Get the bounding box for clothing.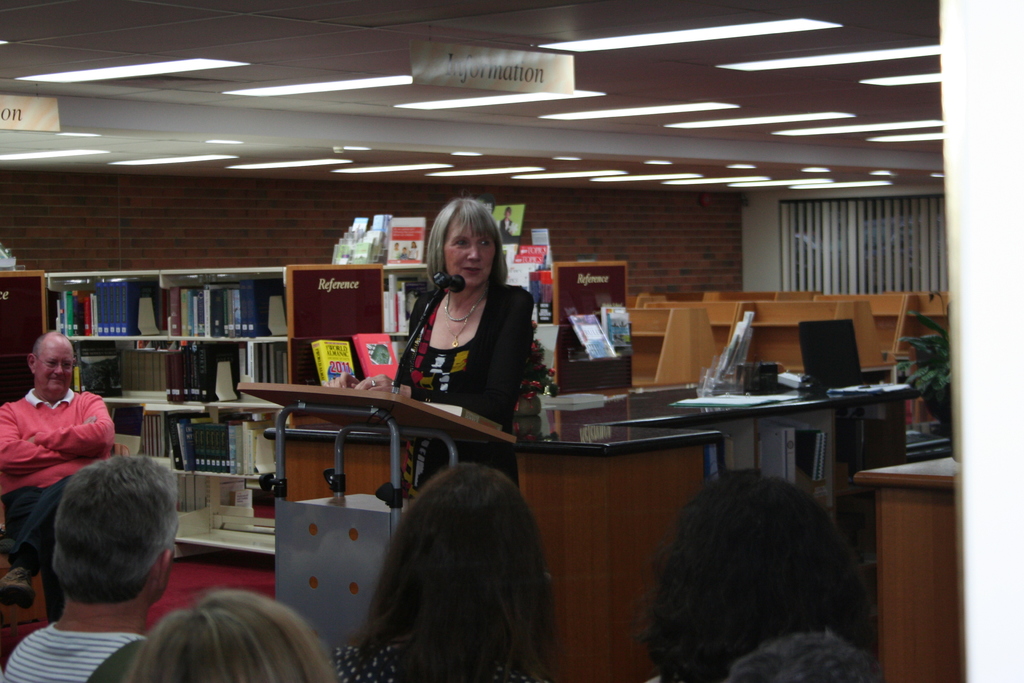
x1=335 y1=628 x2=548 y2=680.
